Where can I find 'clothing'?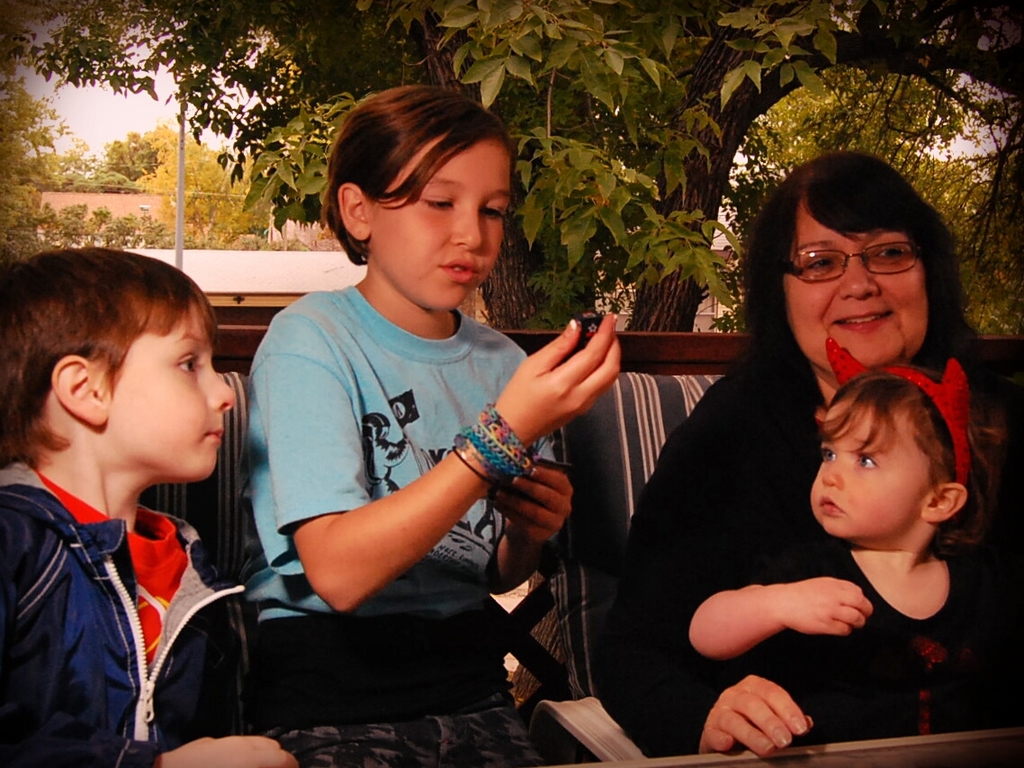
You can find it at (13, 417, 214, 757).
